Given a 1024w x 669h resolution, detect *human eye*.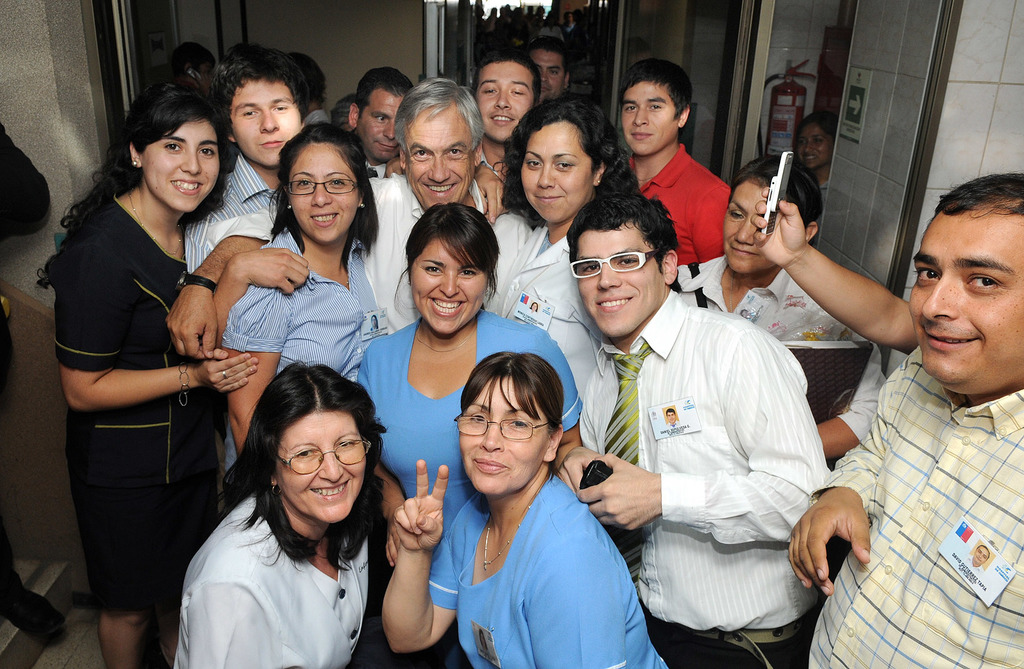
BBox(551, 157, 575, 169).
